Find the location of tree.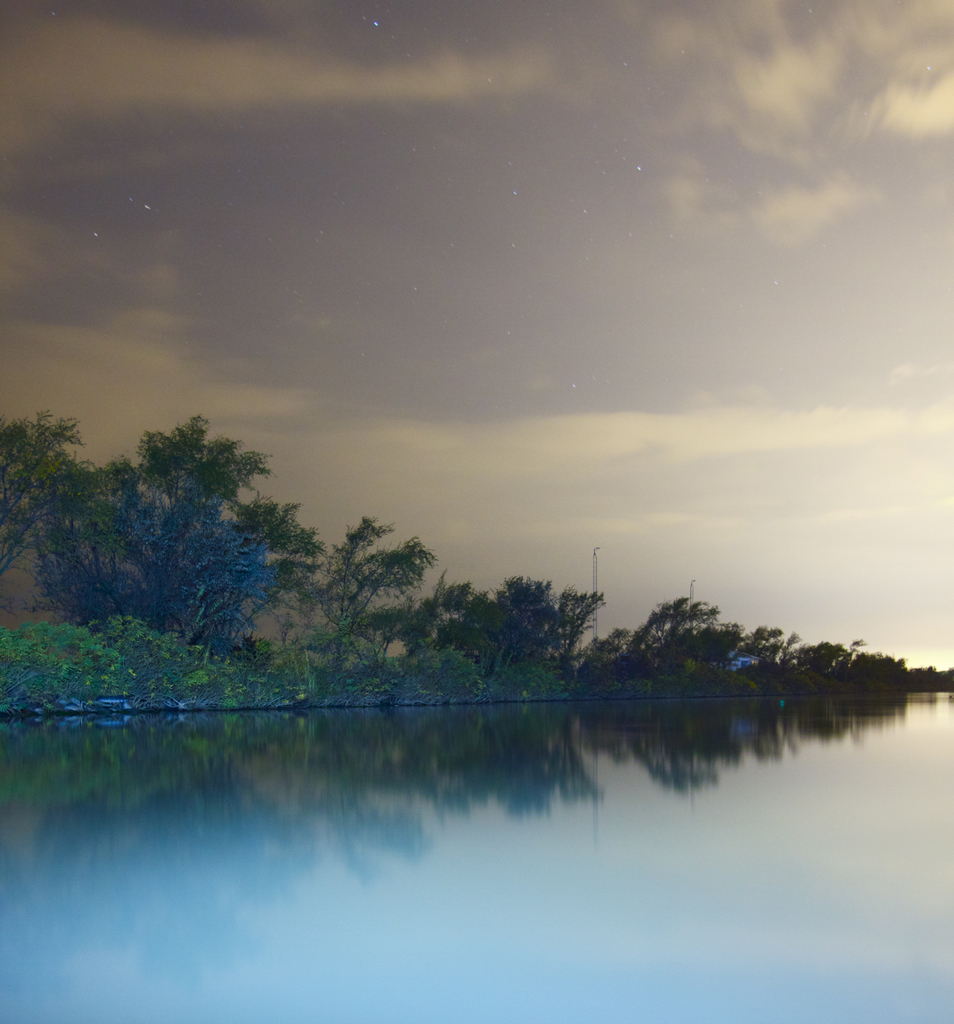
Location: crop(419, 573, 487, 662).
